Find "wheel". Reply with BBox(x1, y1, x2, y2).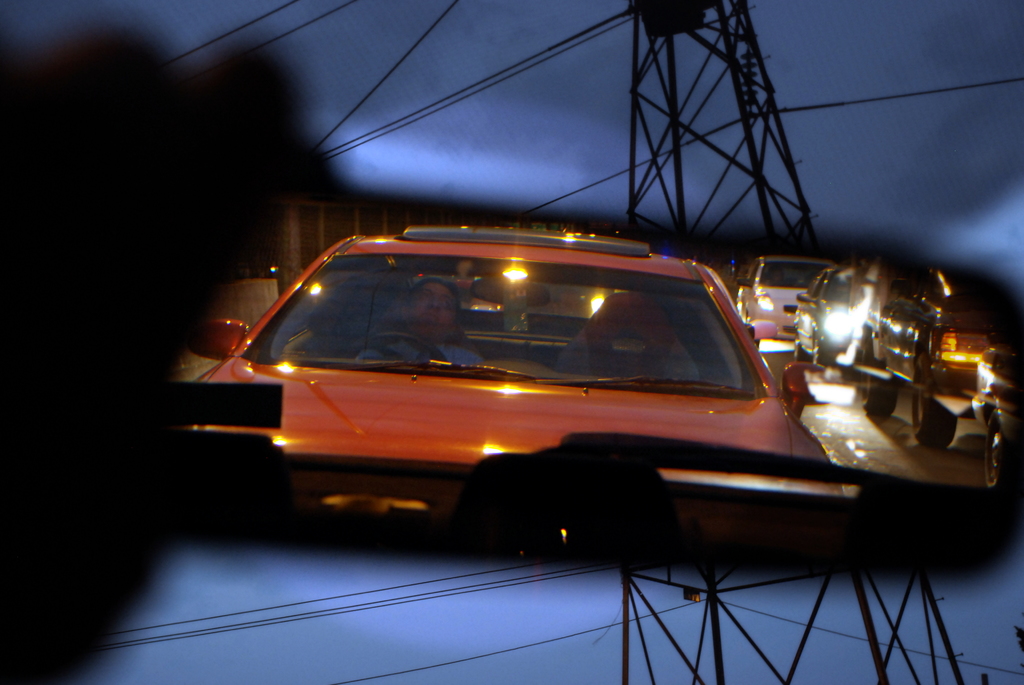
BBox(980, 407, 1023, 494).
